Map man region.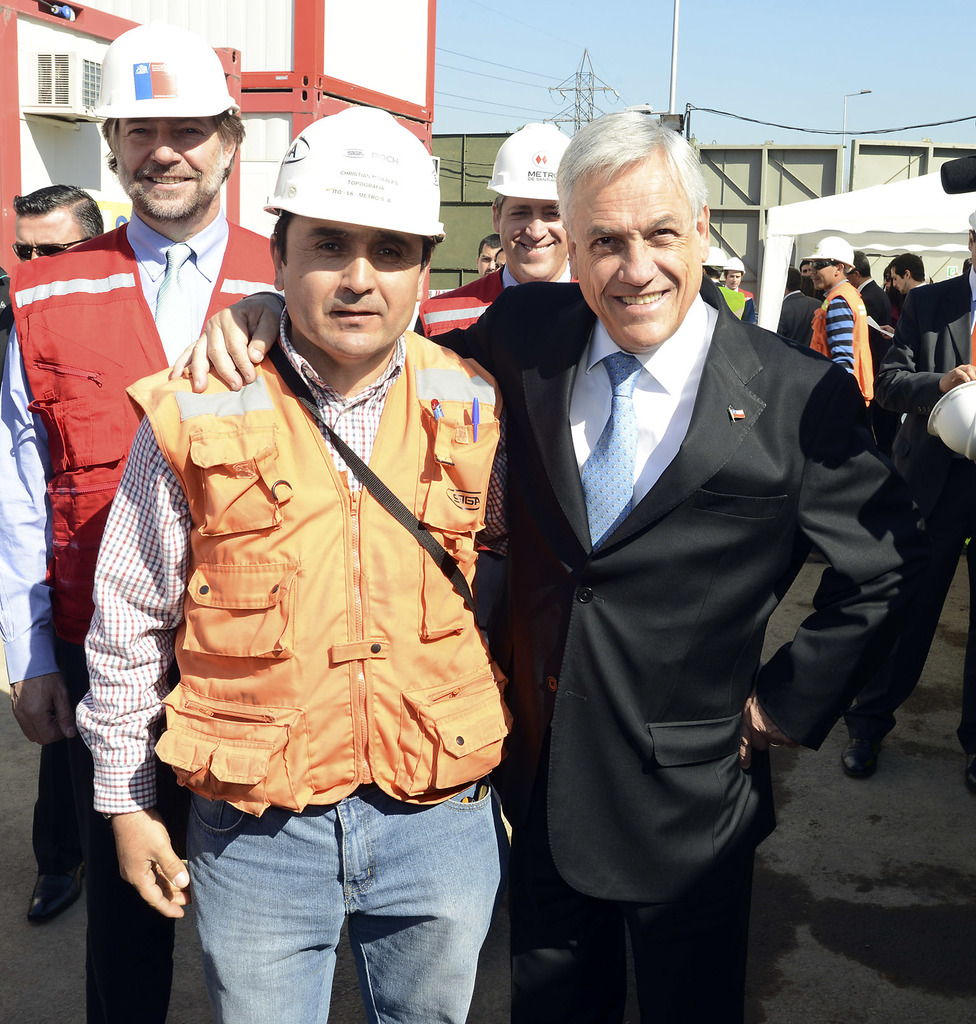
Mapped to region(0, 27, 284, 1023).
